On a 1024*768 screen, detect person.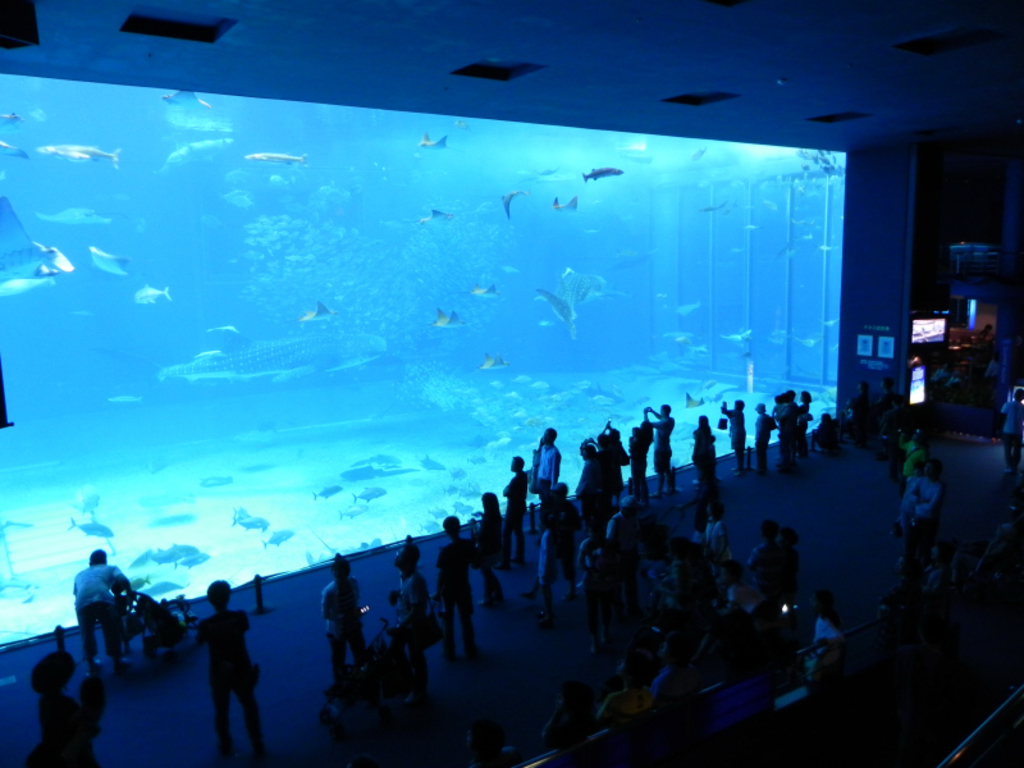
773,384,813,468.
